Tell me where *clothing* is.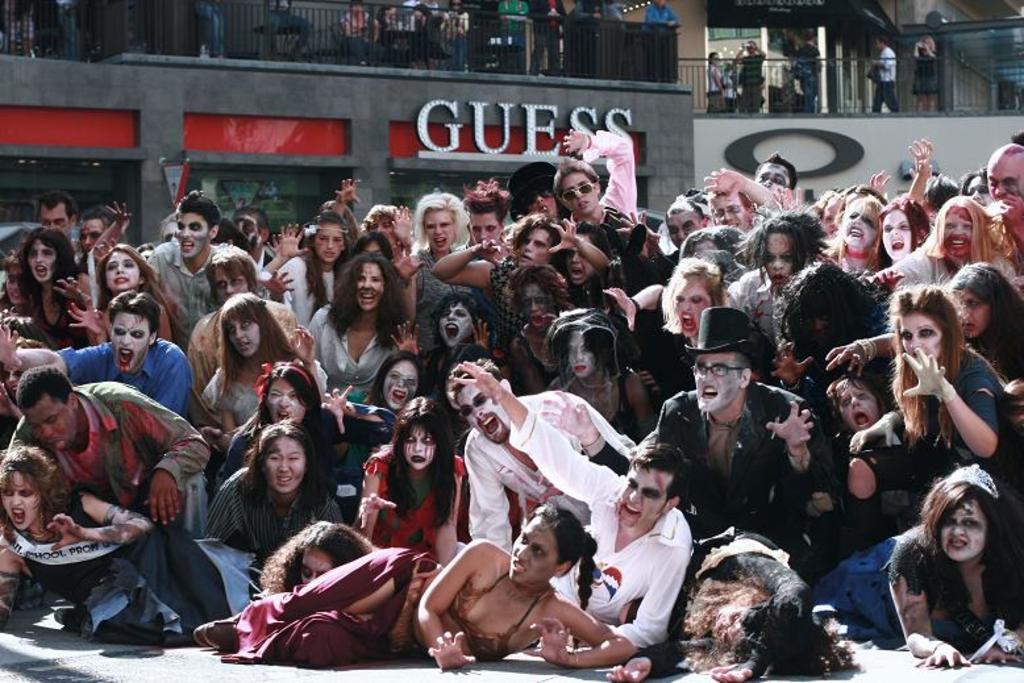
*clothing* is at [left=196, top=362, right=329, bottom=437].
